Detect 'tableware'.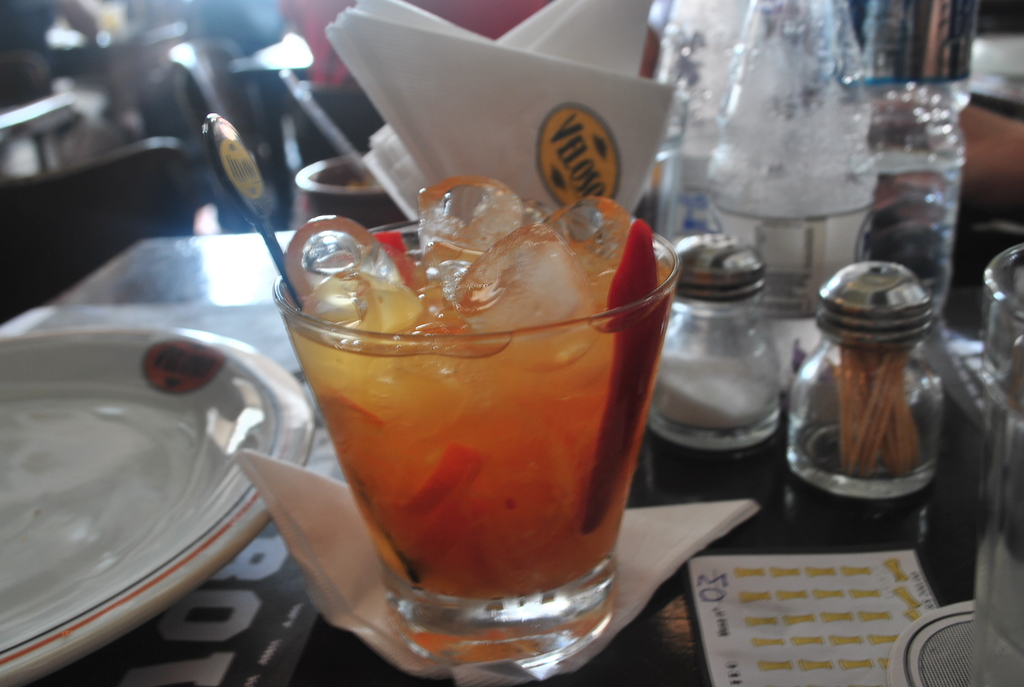
Detected at [787, 260, 942, 501].
